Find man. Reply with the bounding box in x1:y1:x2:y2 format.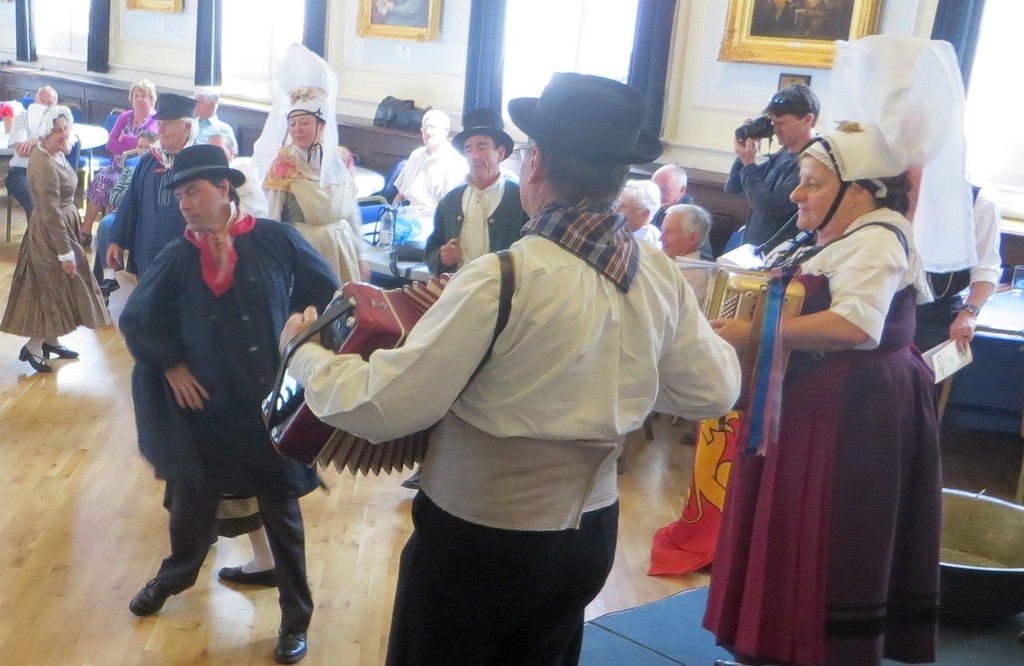
4:85:73:222.
